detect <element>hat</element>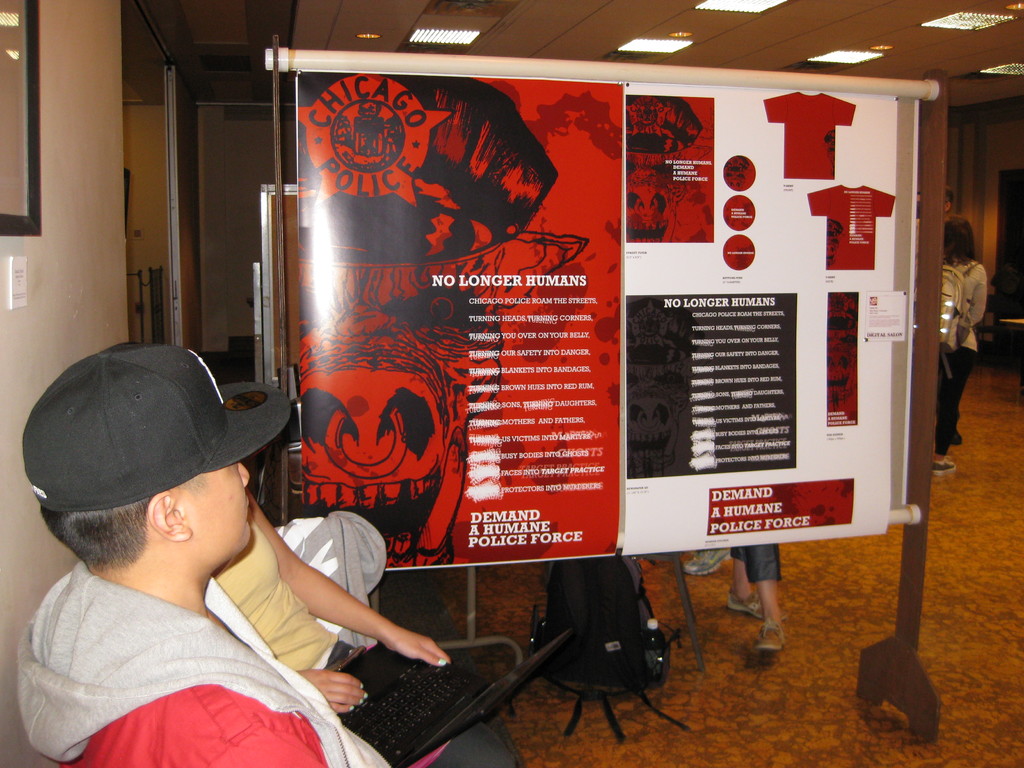
<bbox>20, 345, 293, 512</bbox>
